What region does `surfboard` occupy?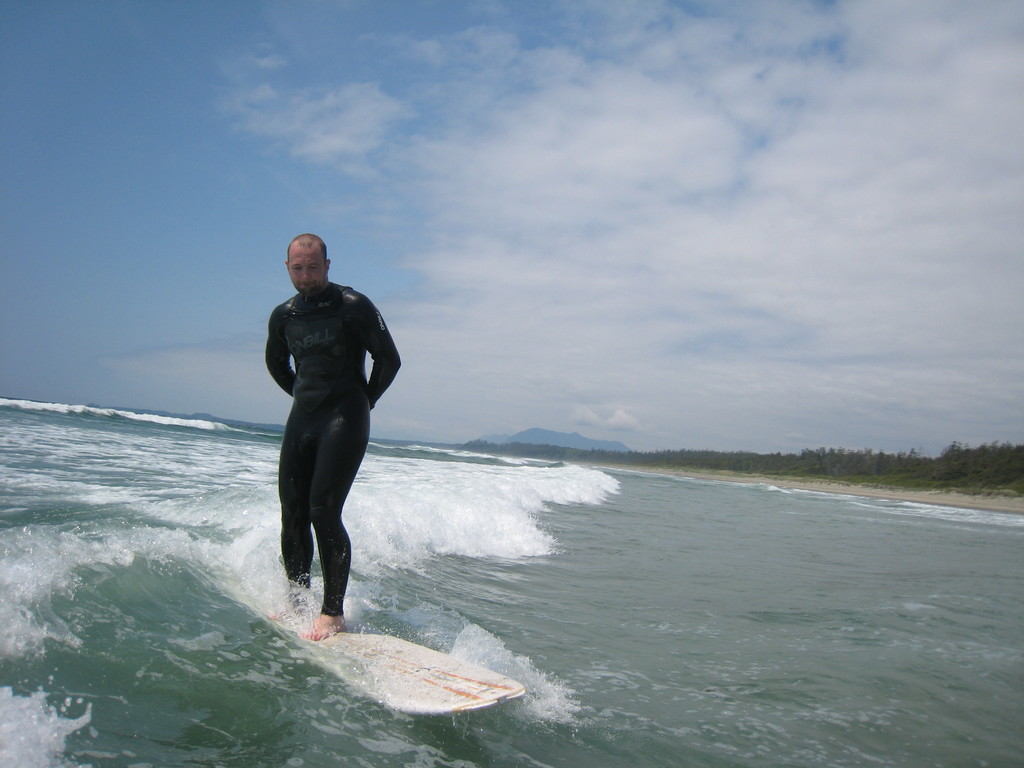
<region>294, 620, 531, 723</region>.
